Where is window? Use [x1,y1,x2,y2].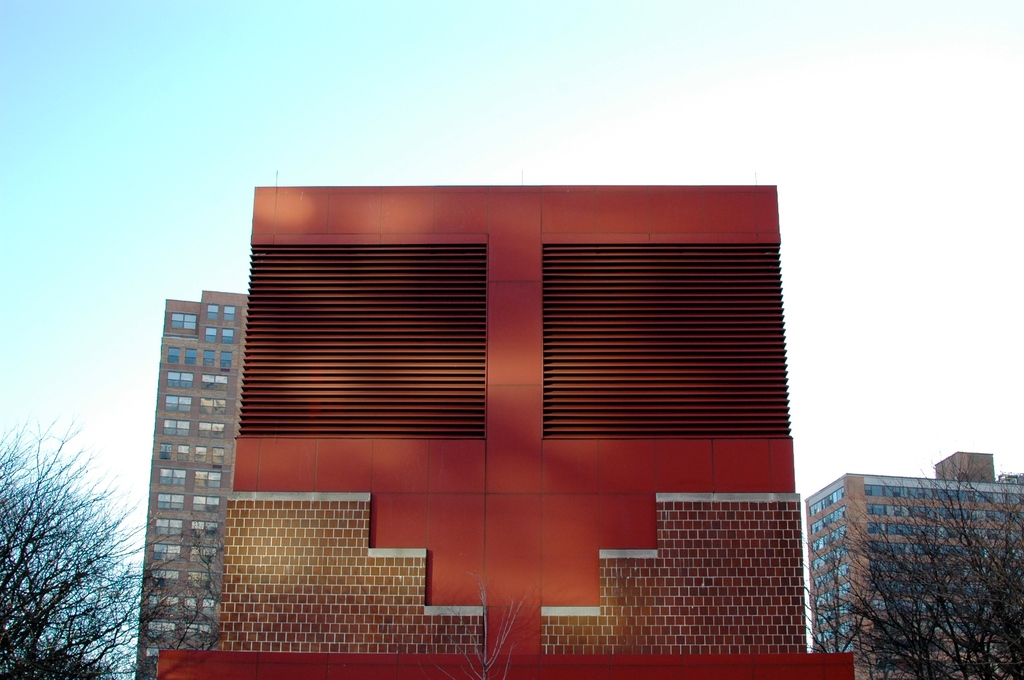
[940,543,956,552].
